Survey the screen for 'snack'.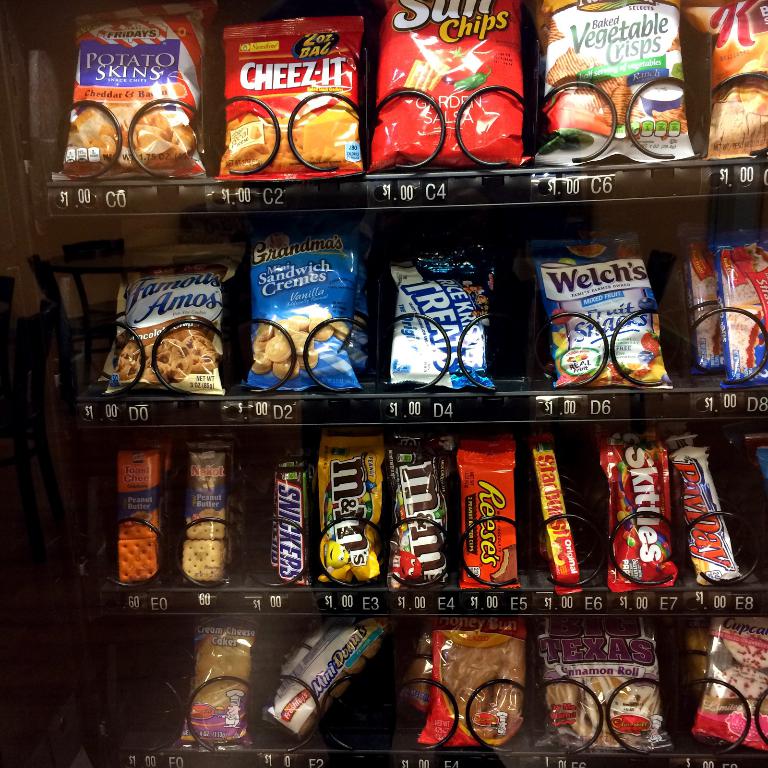
Survey found: crop(184, 448, 226, 584).
